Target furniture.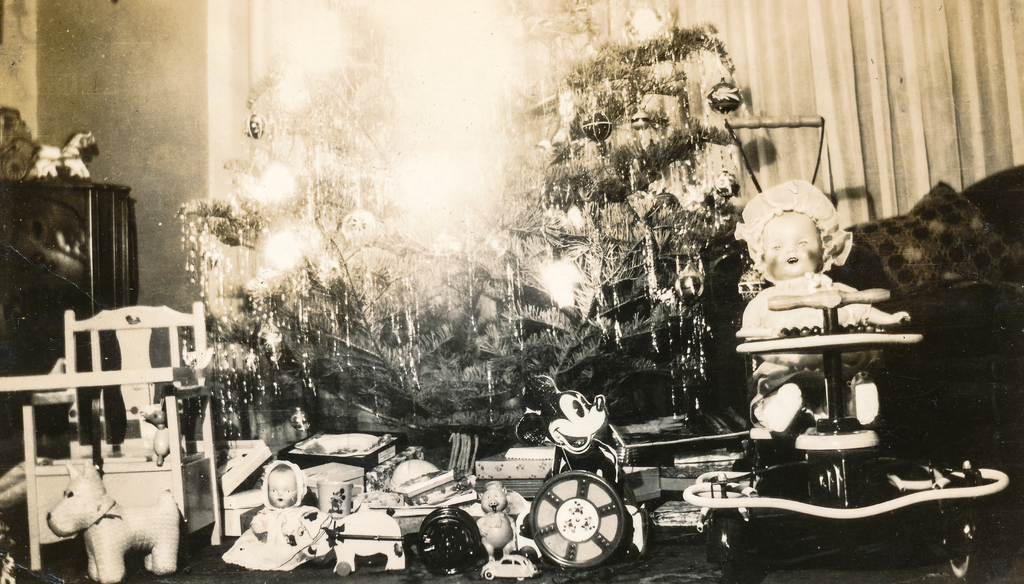
Target region: BBox(0, 300, 224, 571).
